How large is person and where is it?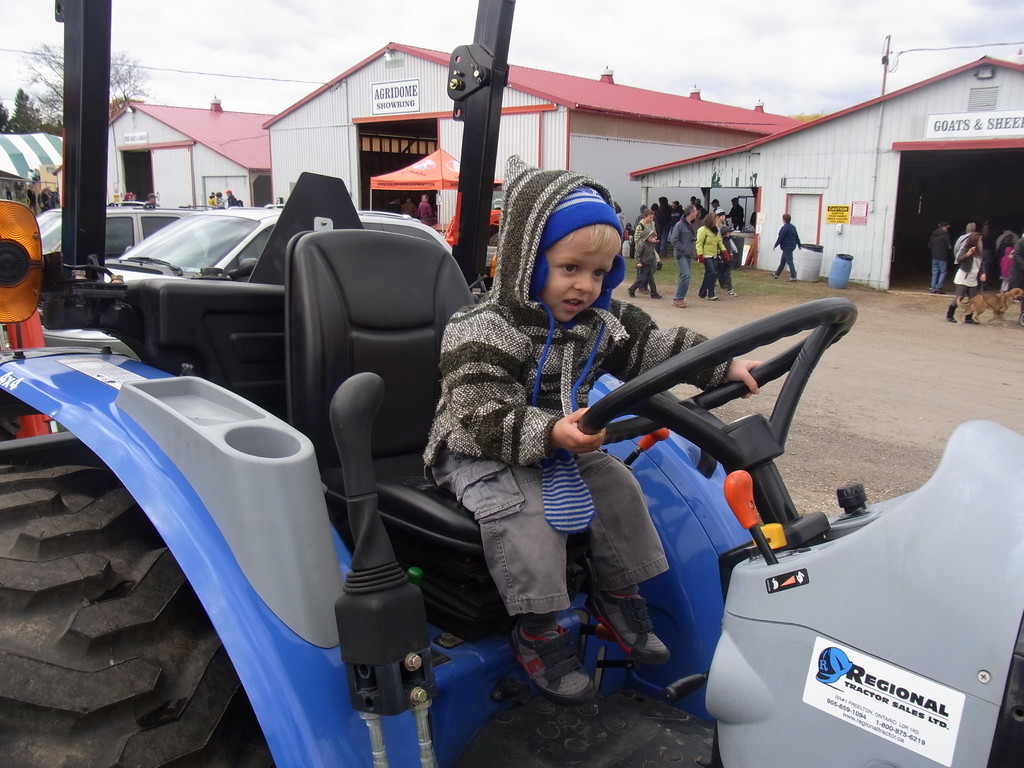
Bounding box: 692,209,727,303.
